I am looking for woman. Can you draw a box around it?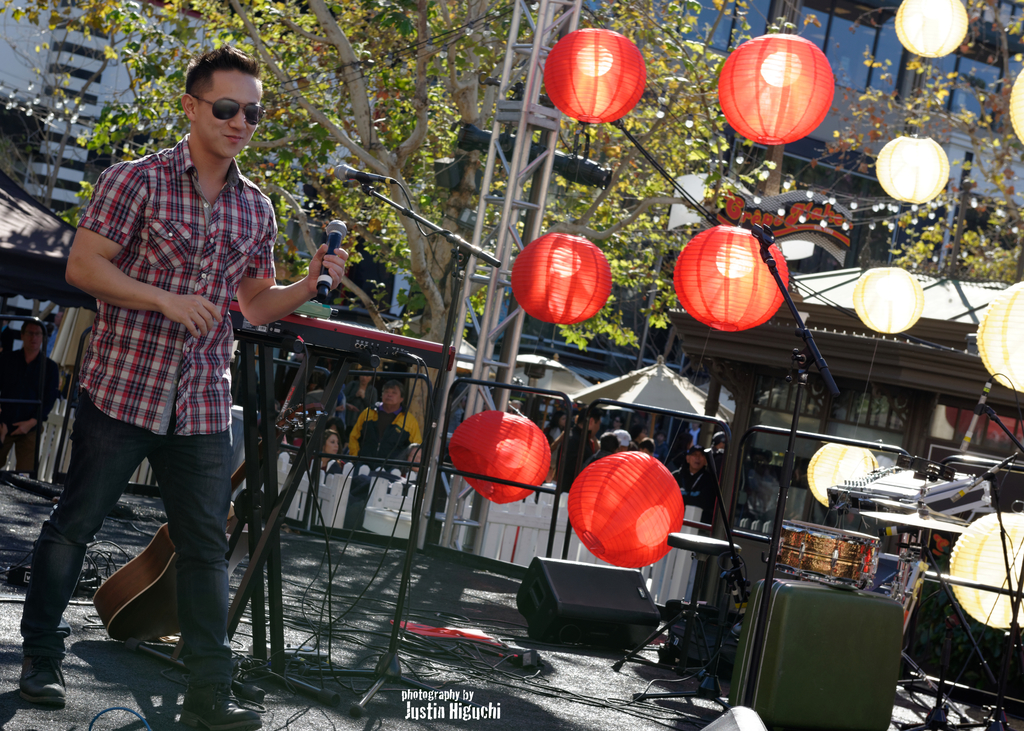
Sure, the bounding box is [left=543, top=409, right=567, bottom=447].
